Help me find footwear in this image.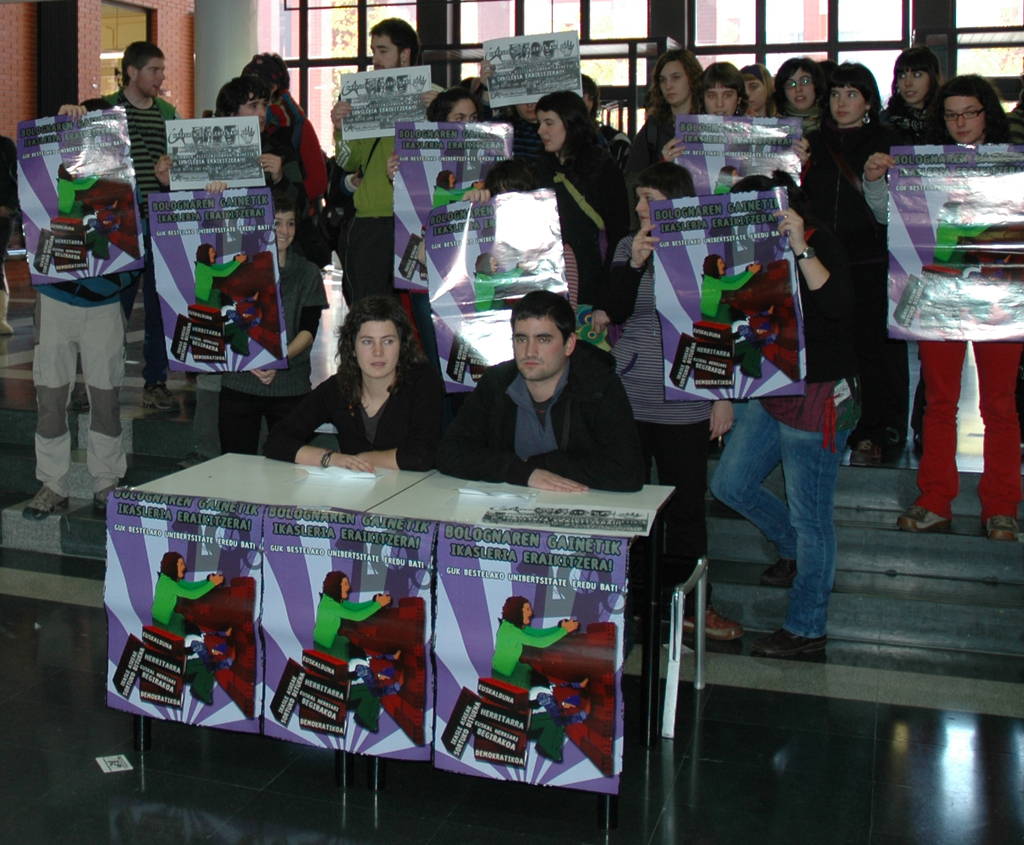
Found it: x1=760 y1=560 x2=797 y2=586.
